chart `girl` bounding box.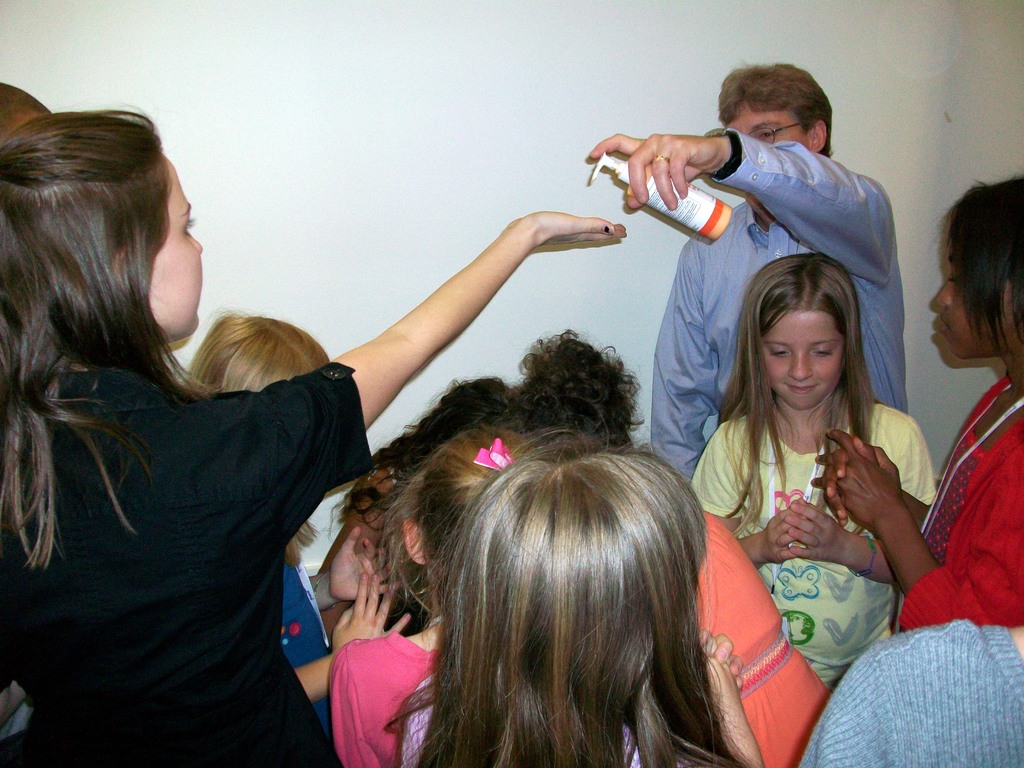
Charted: [x1=319, y1=425, x2=594, y2=767].
